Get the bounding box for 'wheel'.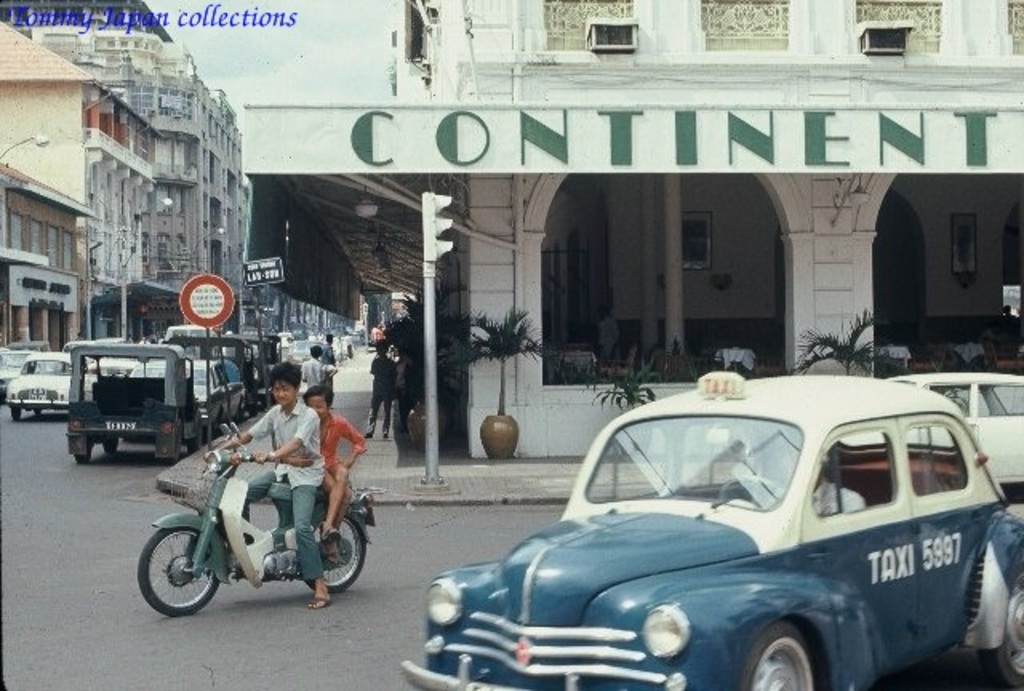
rect(301, 512, 373, 589).
